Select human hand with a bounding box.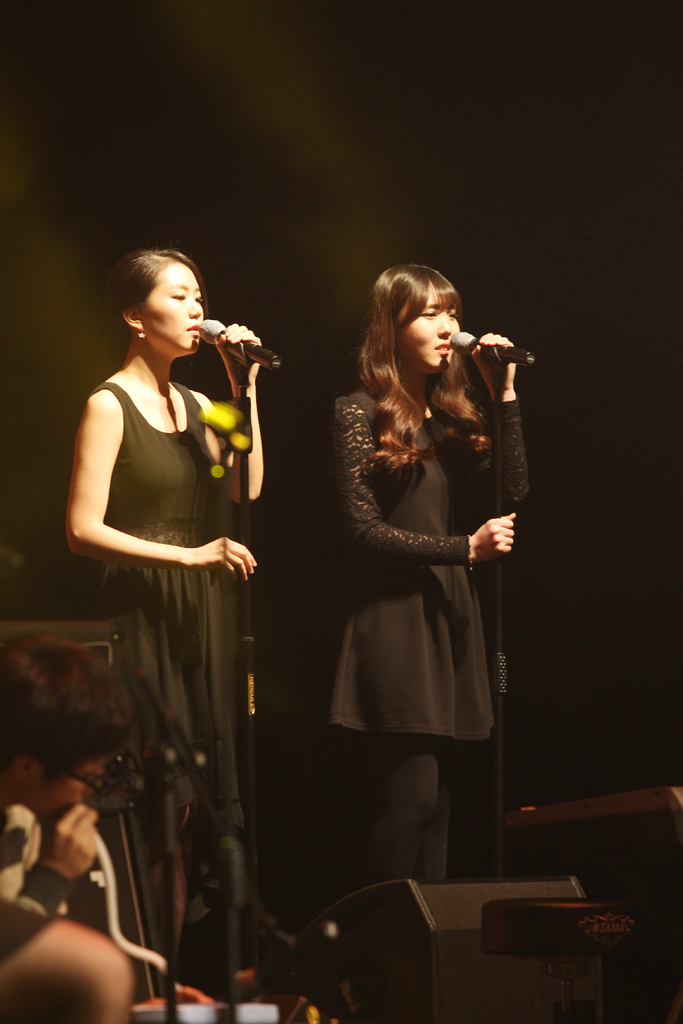
{"left": 470, "top": 332, "right": 519, "bottom": 388}.
